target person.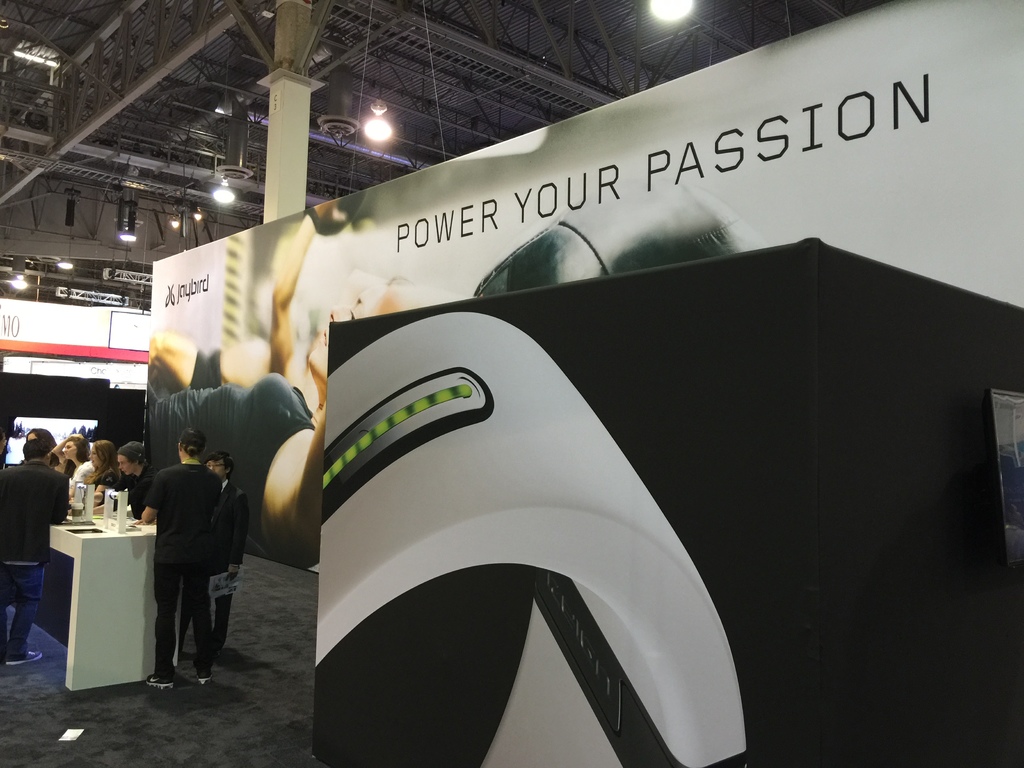
Target region: 147 367 324 559.
